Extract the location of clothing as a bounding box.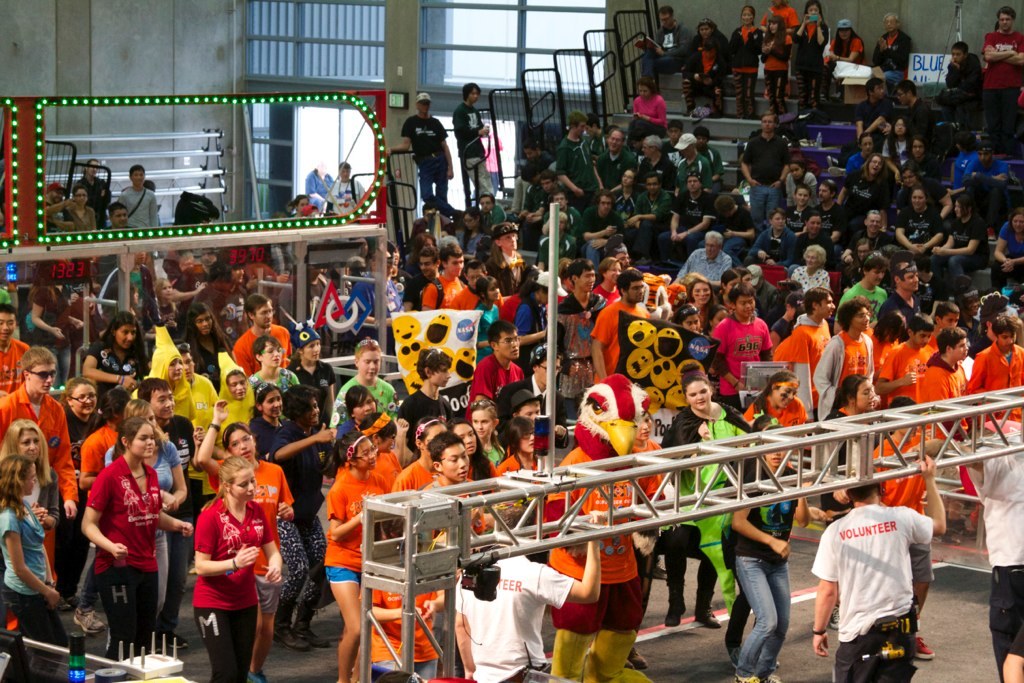
pyautogui.locateOnScreen(896, 180, 944, 204).
